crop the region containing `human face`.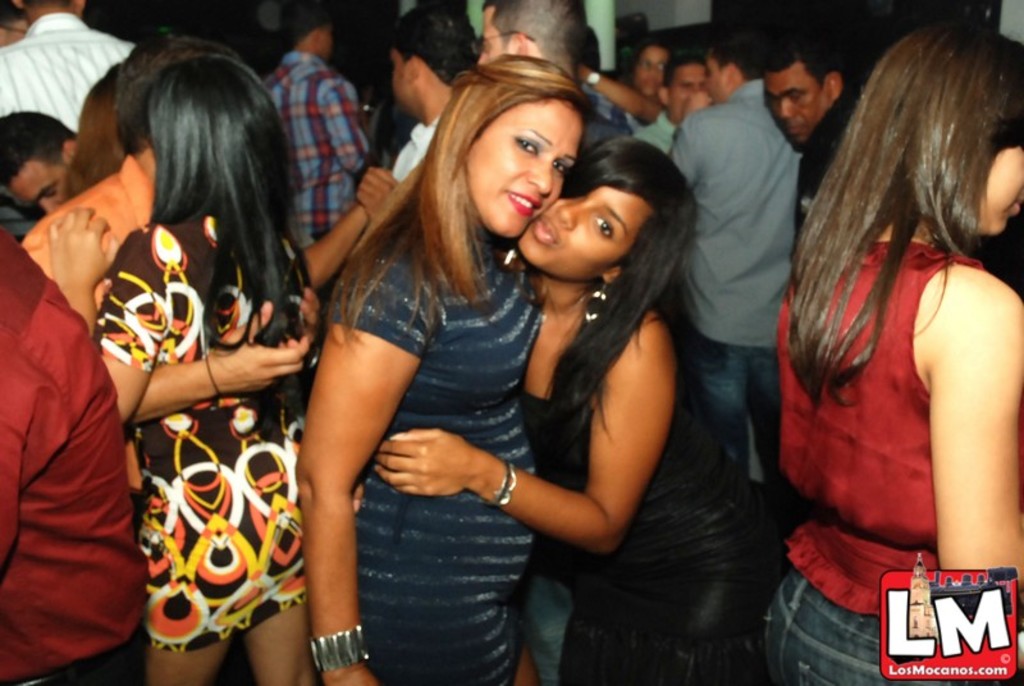
Crop region: x1=4 y1=160 x2=76 y2=209.
